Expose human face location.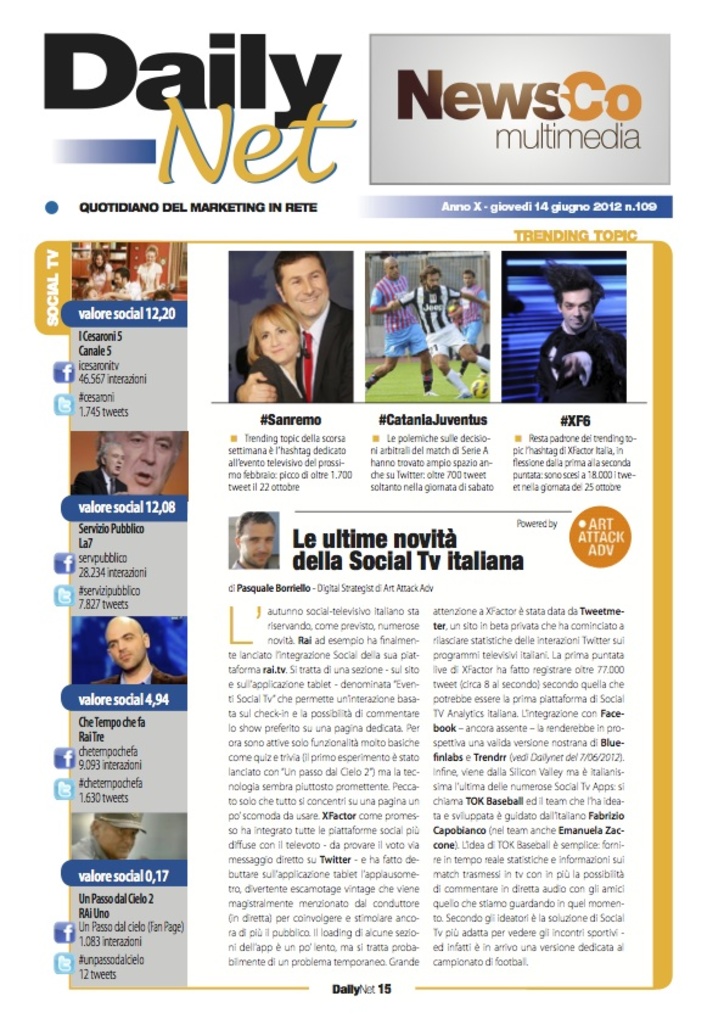
Exposed at <box>107,623,146,668</box>.
